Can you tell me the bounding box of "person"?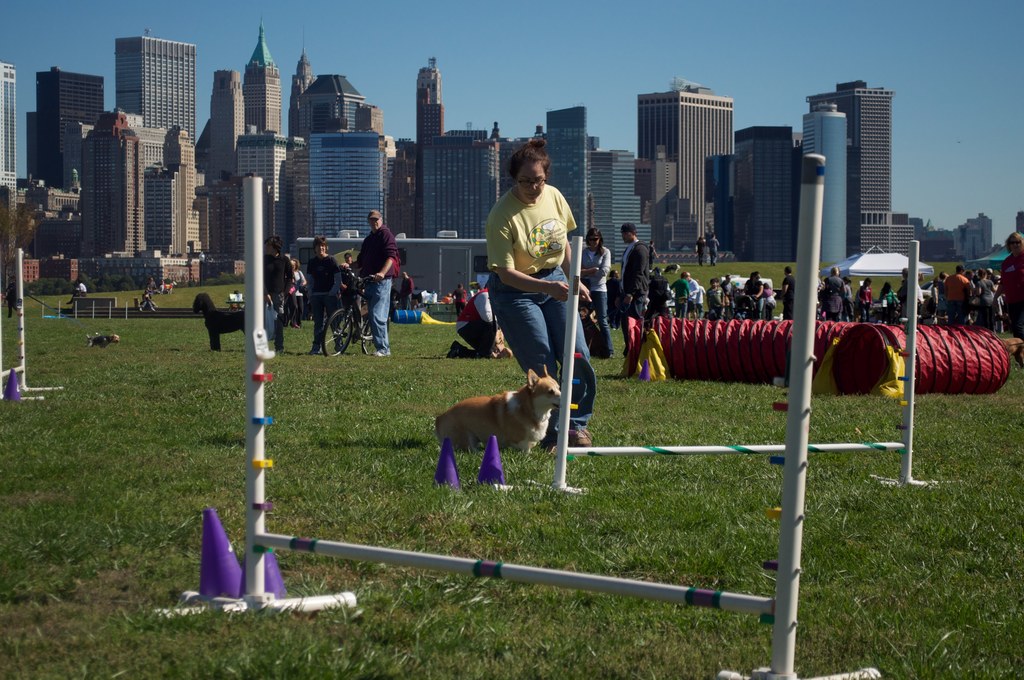
x1=765, y1=283, x2=775, y2=320.
